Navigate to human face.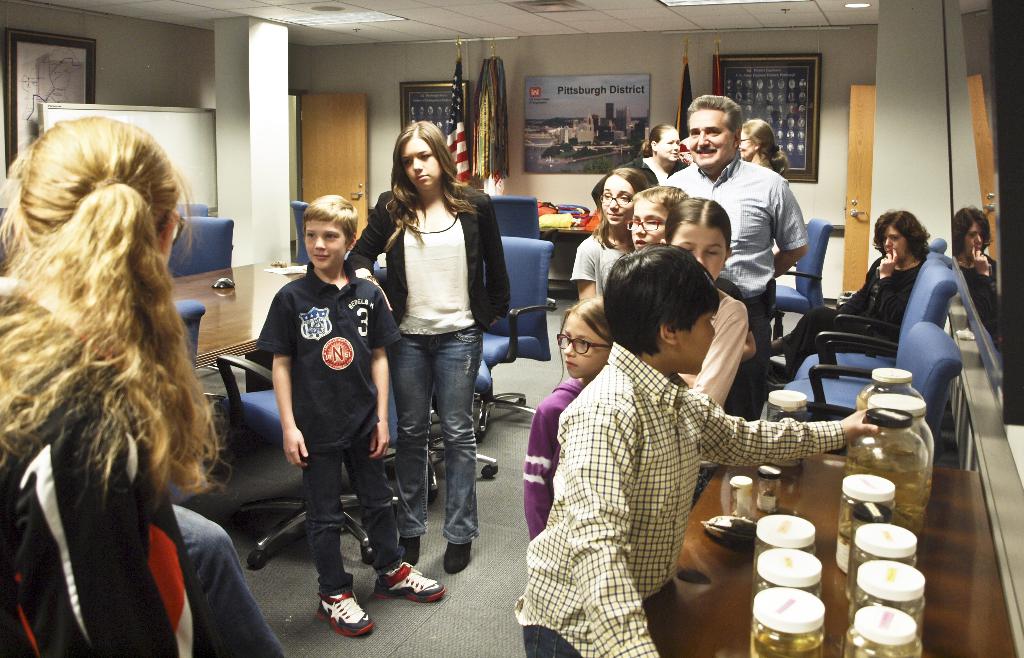
Navigation target: [x1=308, y1=216, x2=348, y2=274].
